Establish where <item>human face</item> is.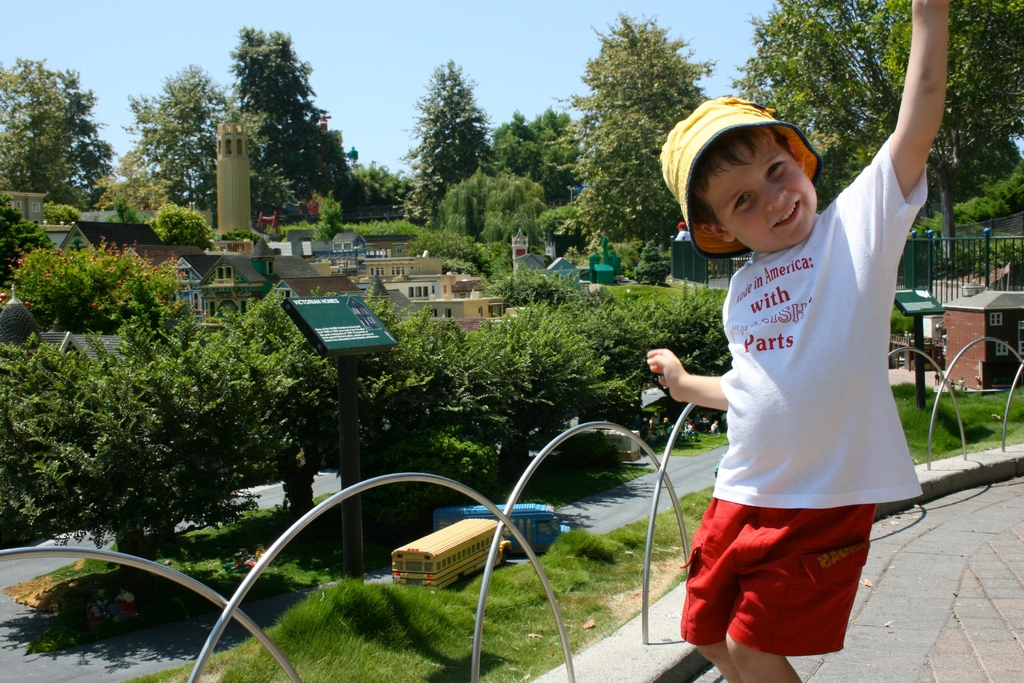
Established at 703 135 819 249.
